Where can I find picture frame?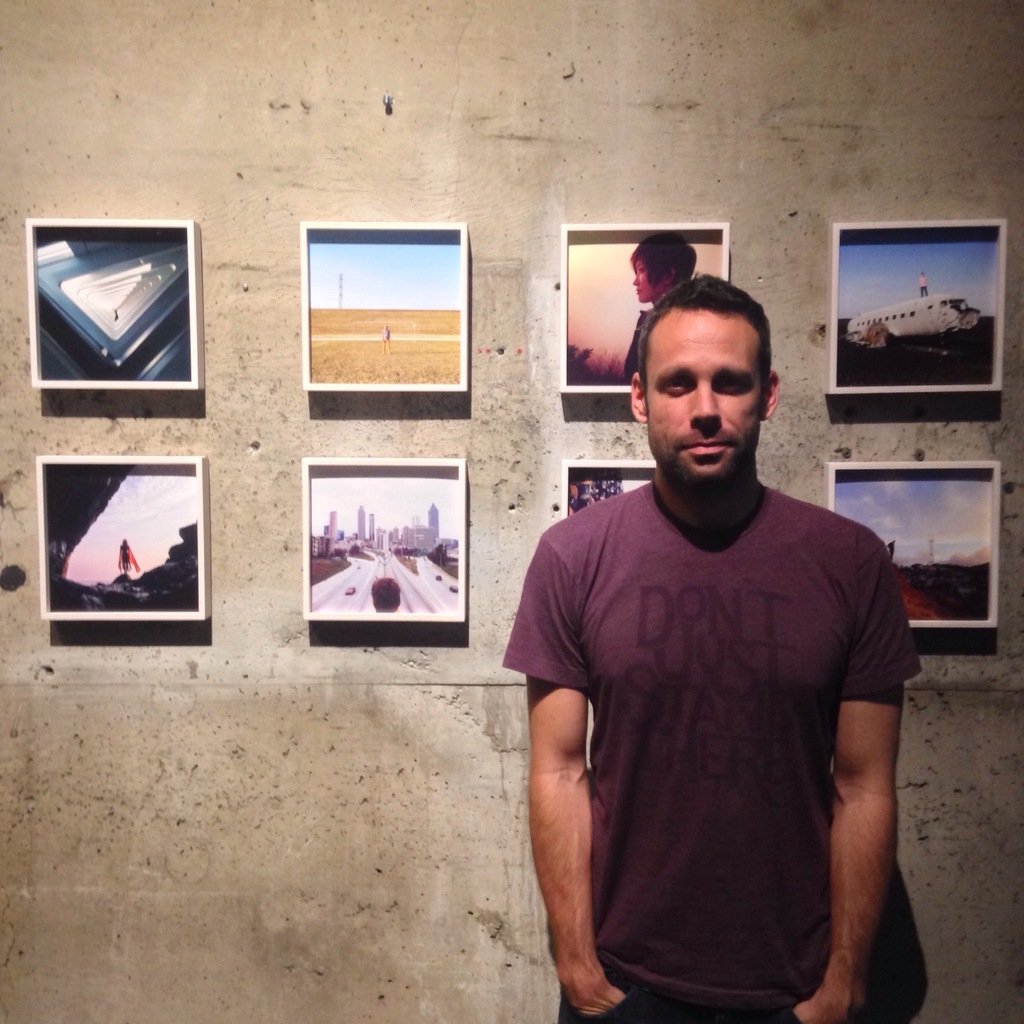
You can find it at <bbox>25, 215, 203, 392</bbox>.
